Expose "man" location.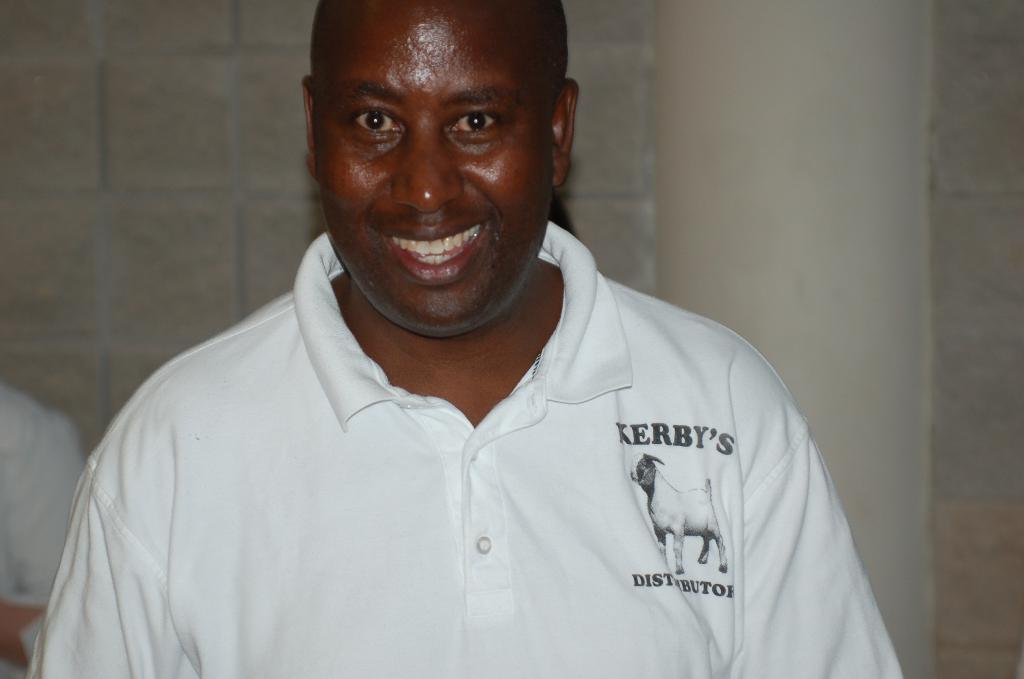
Exposed at detection(47, 0, 922, 658).
